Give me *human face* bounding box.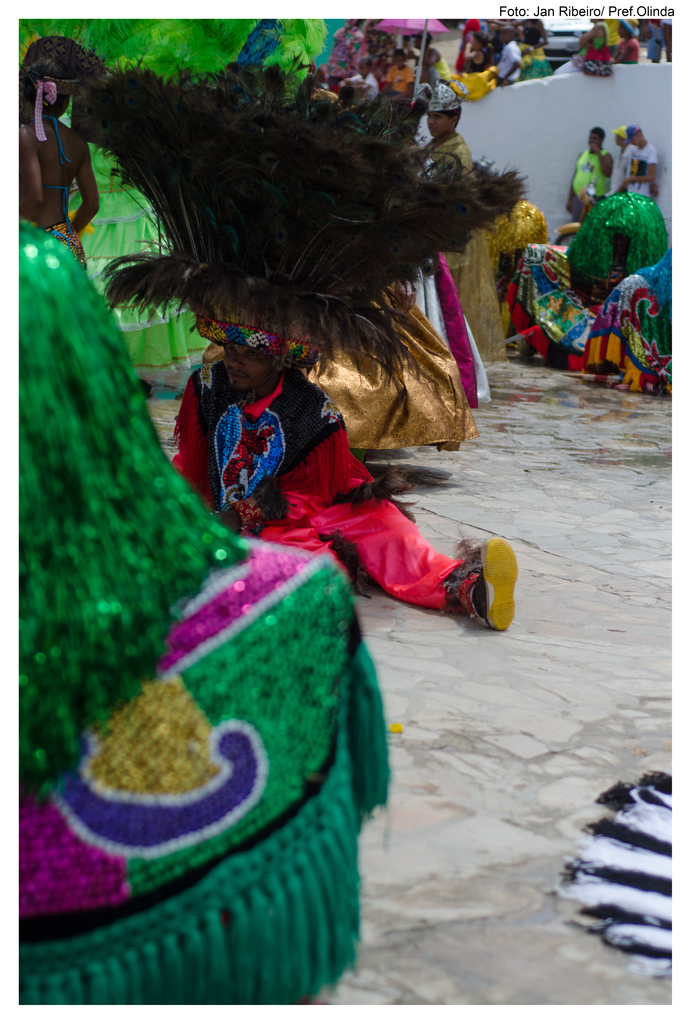
223/344/273/388.
